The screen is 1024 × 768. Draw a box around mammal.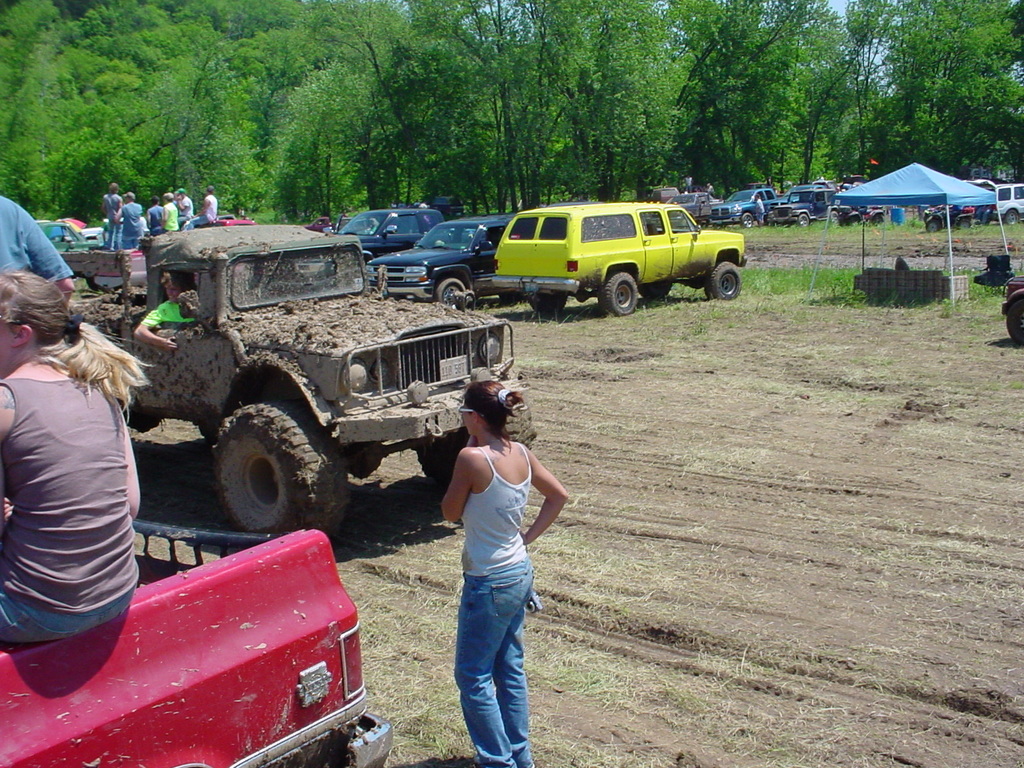
134 269 200 351.
